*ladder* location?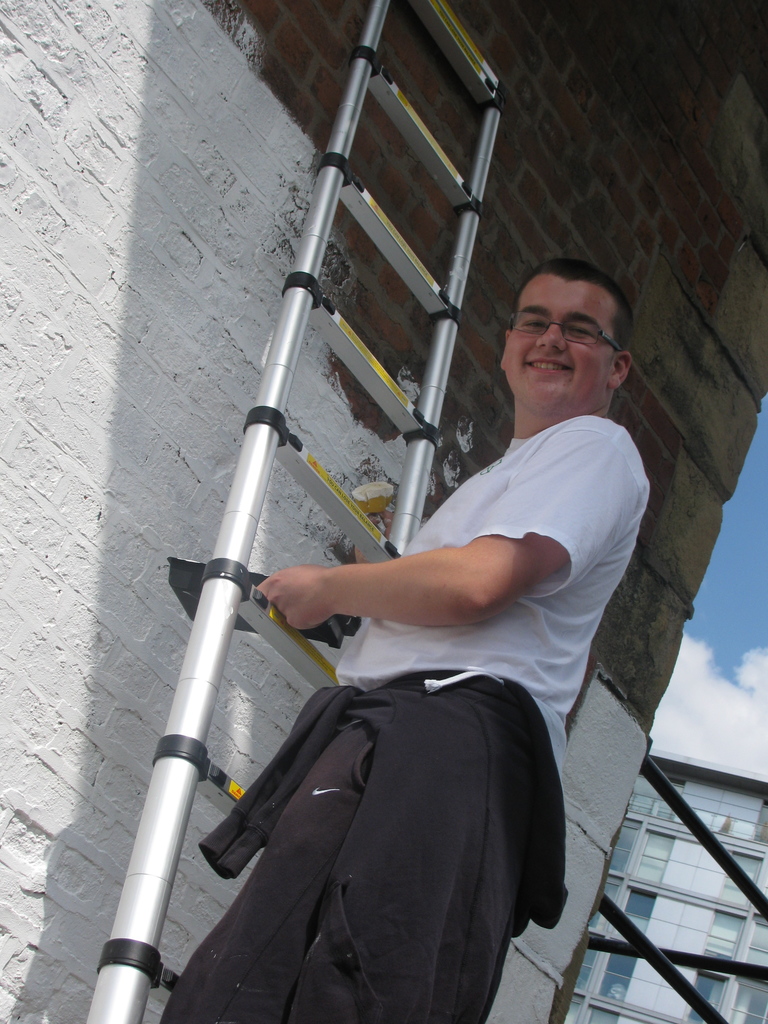
BBox(84, 0, 505, 1023)
